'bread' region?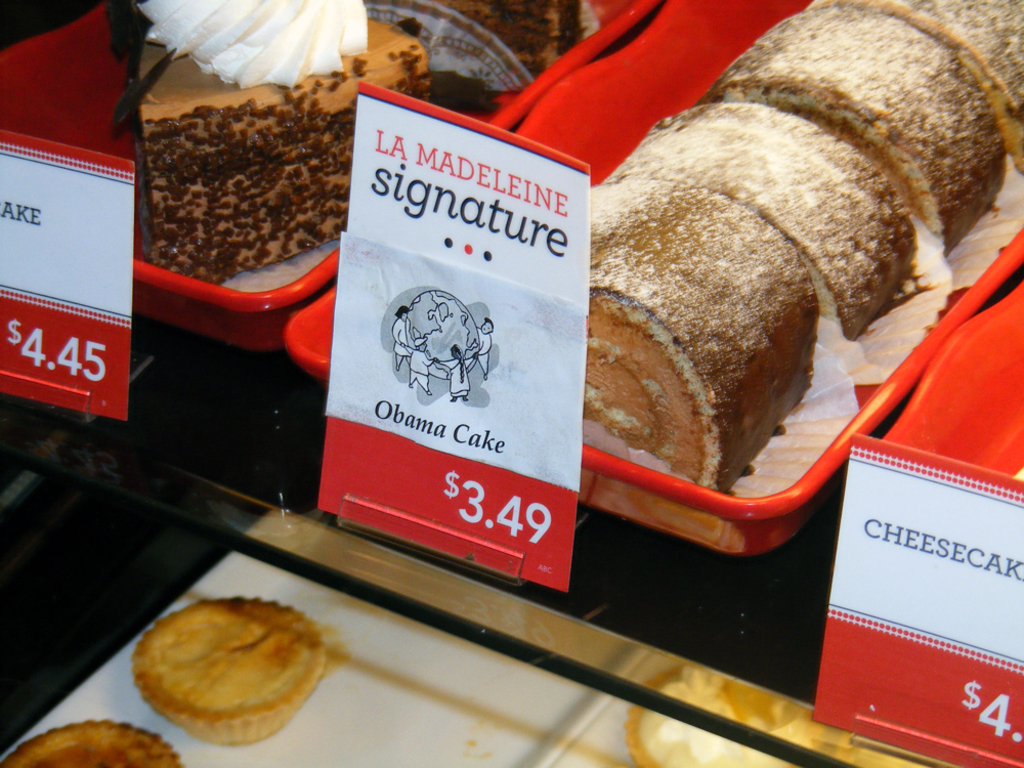
pyautogui.locateOnScreen(709, 4, 1002, 251)
